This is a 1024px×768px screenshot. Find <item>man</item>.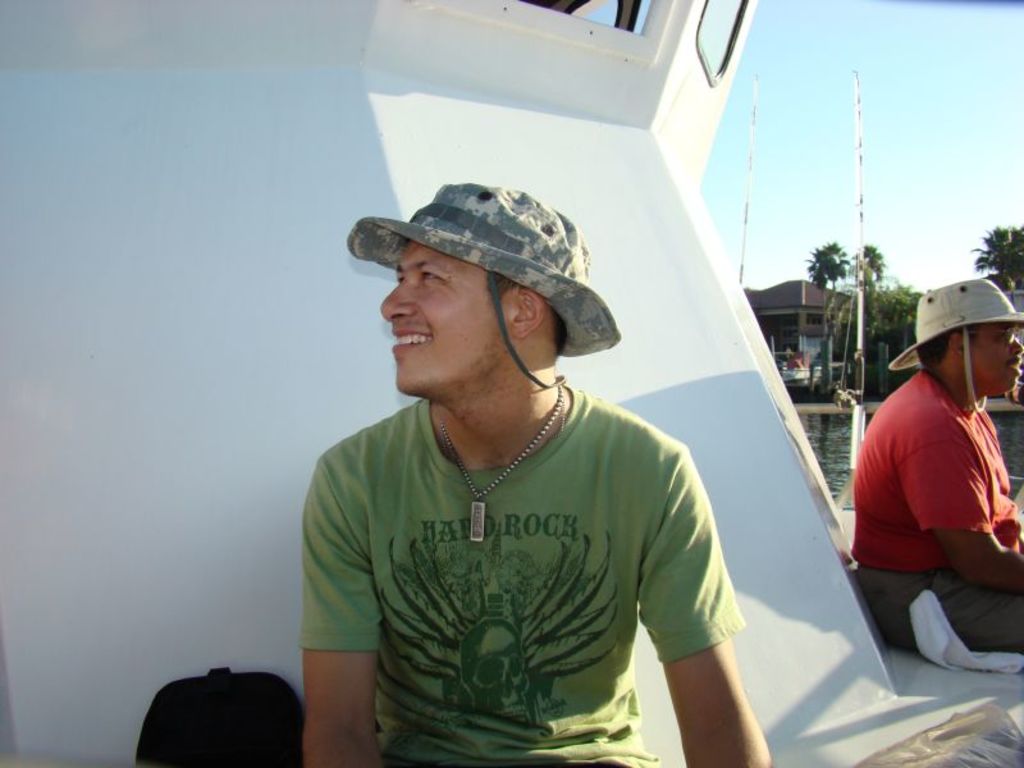
Bounding box: {"left": 850, "top": 279, "right": 1023, "bottom": 668}.
